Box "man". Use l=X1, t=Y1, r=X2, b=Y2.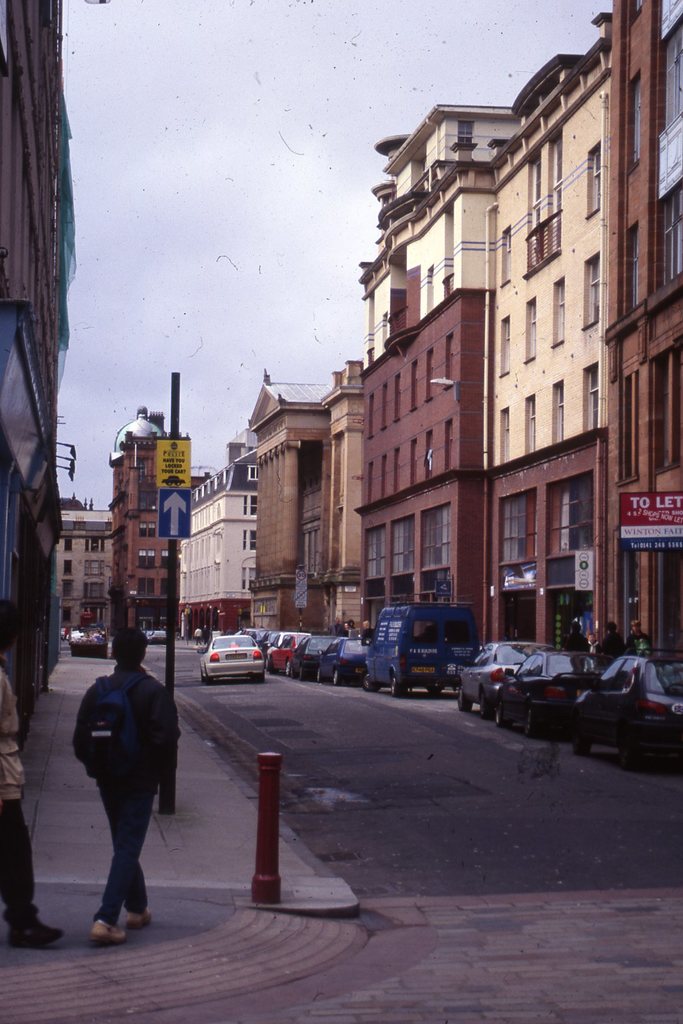
l=329, t=614, r=348, b=638.
